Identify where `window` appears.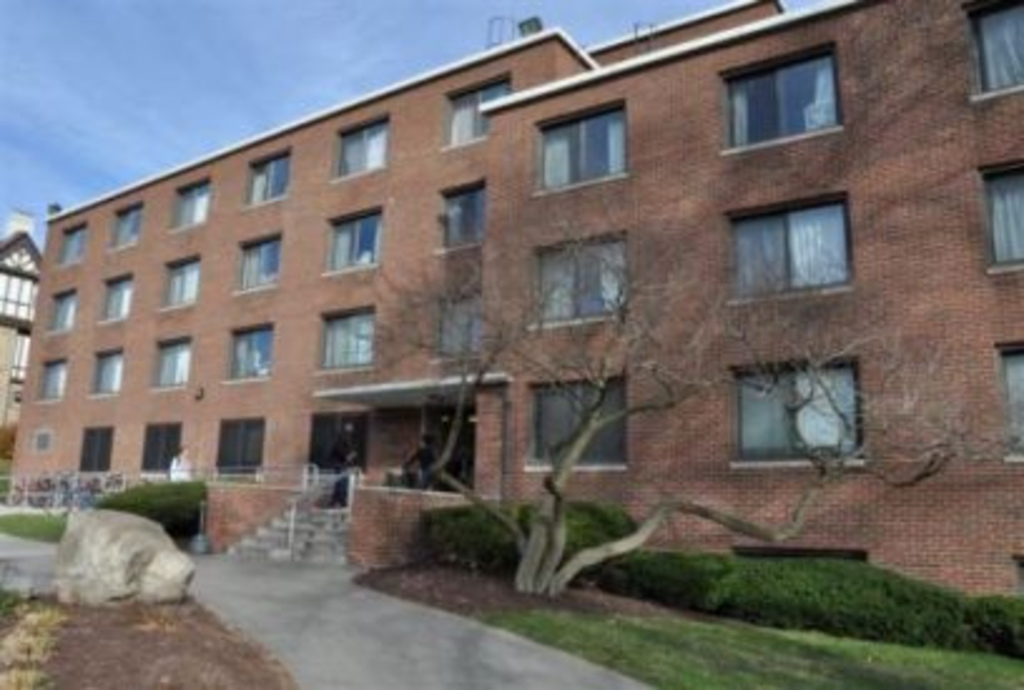
Appears at x1=319 y1=113 x2=417 y2=186.
